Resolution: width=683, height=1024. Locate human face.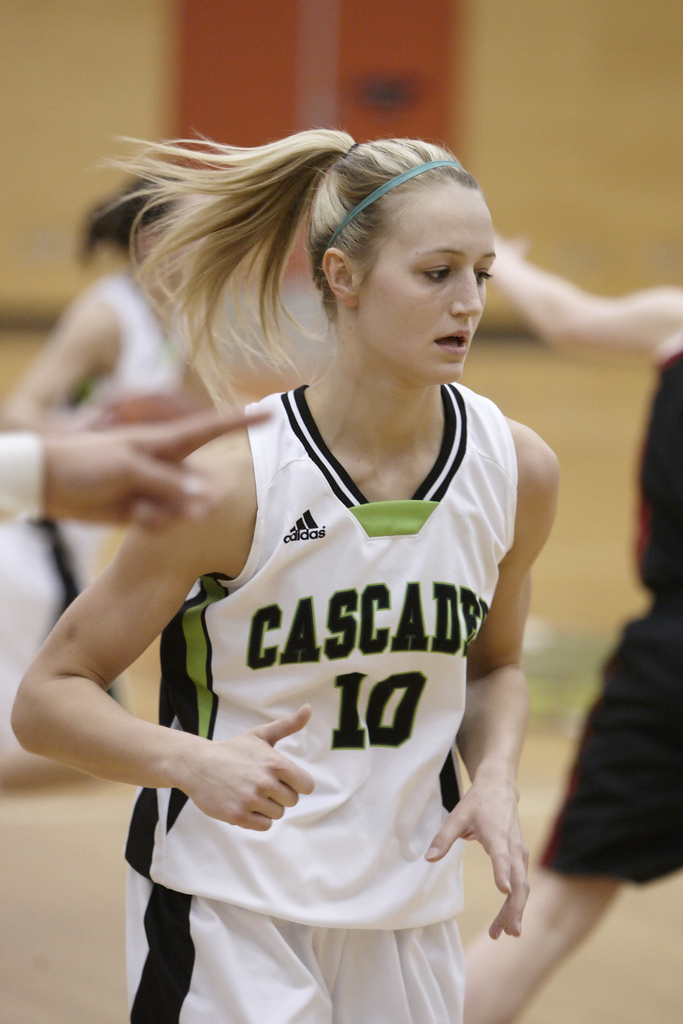
(x1=349, y1=169, x2=497, y2=383).
